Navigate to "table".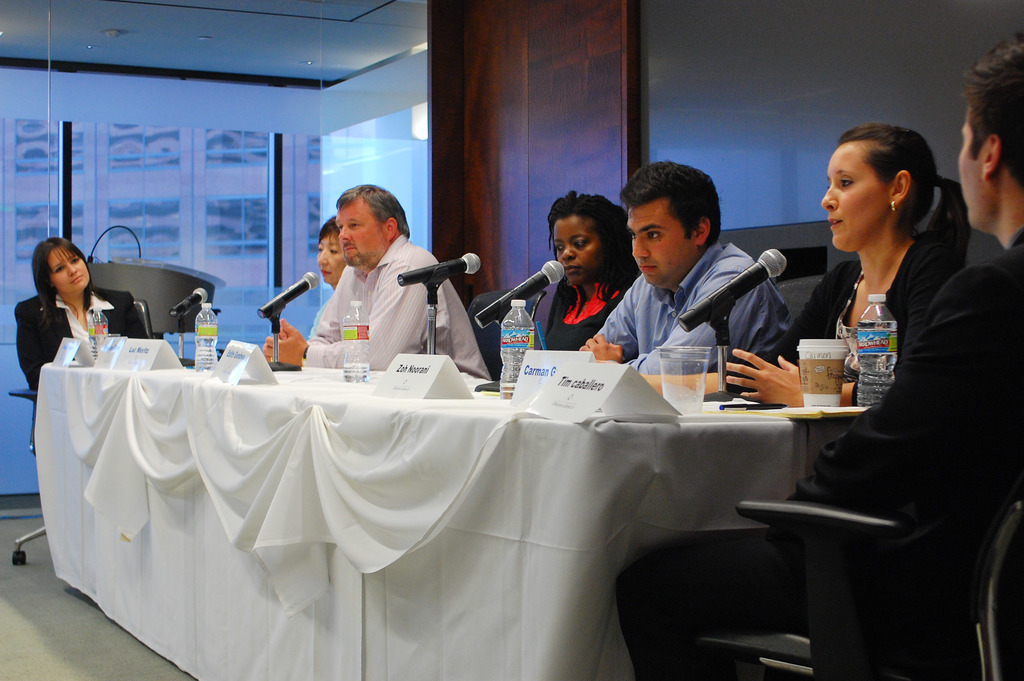
Navigation target: Rect(59, 306, 952, 656).
